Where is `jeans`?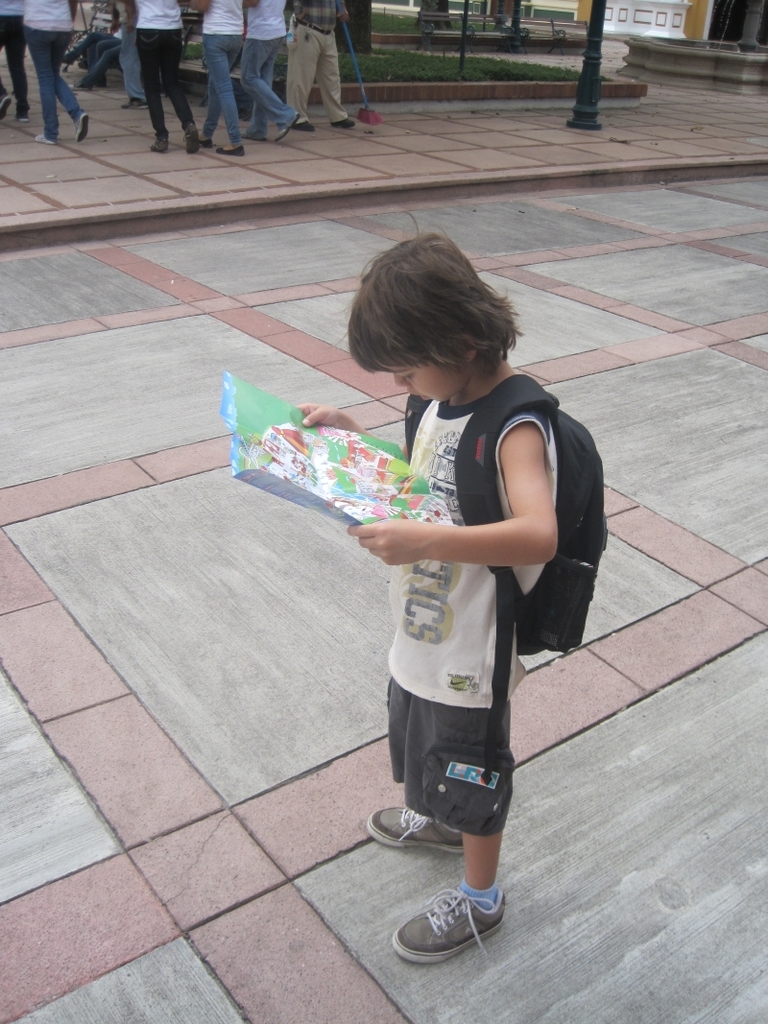
<bbox>64, 25, 117, 65</bbox>.
